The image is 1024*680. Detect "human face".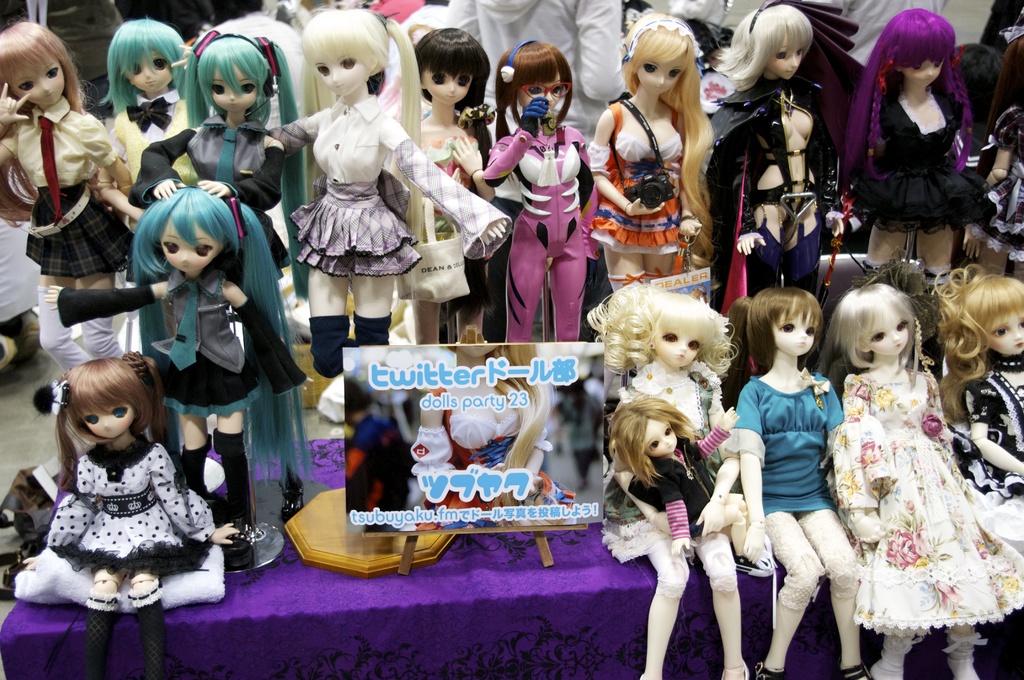
Detection: 211 61 261 113.
